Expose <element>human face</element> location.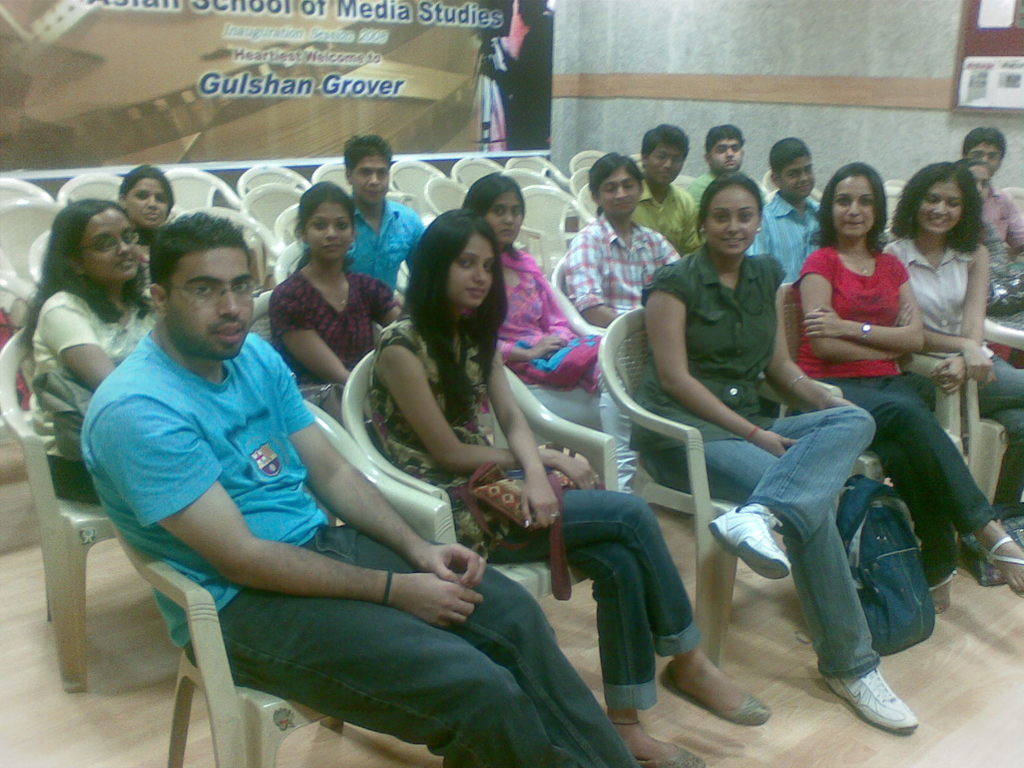
Exposed at left=81, top=207, right=142, bottom=282.
